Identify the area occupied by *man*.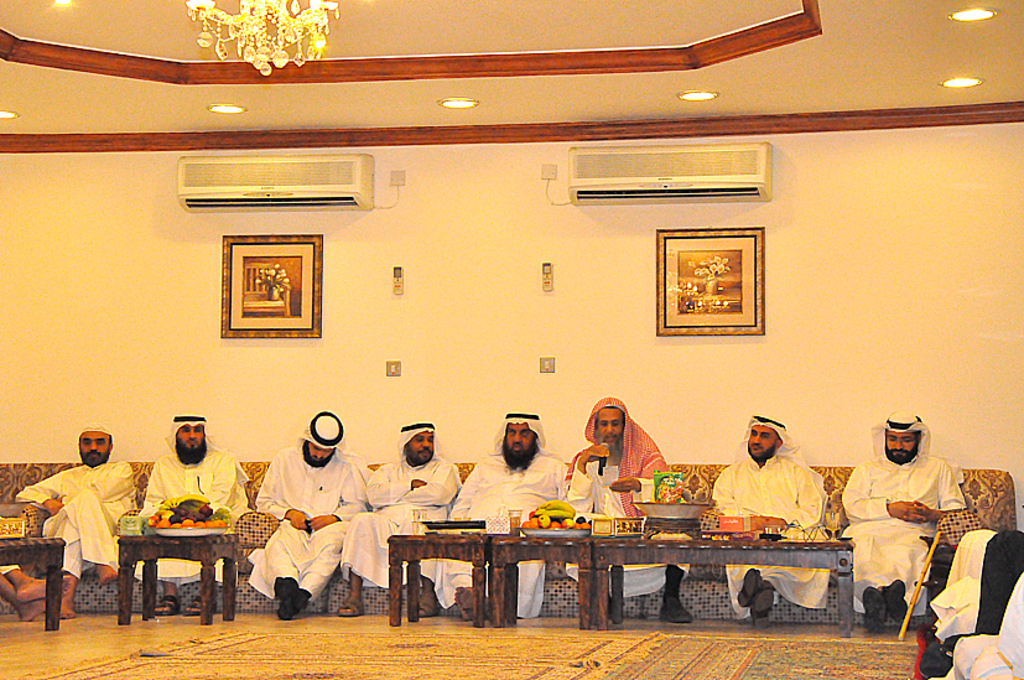
Area: 341,412,461,617.
